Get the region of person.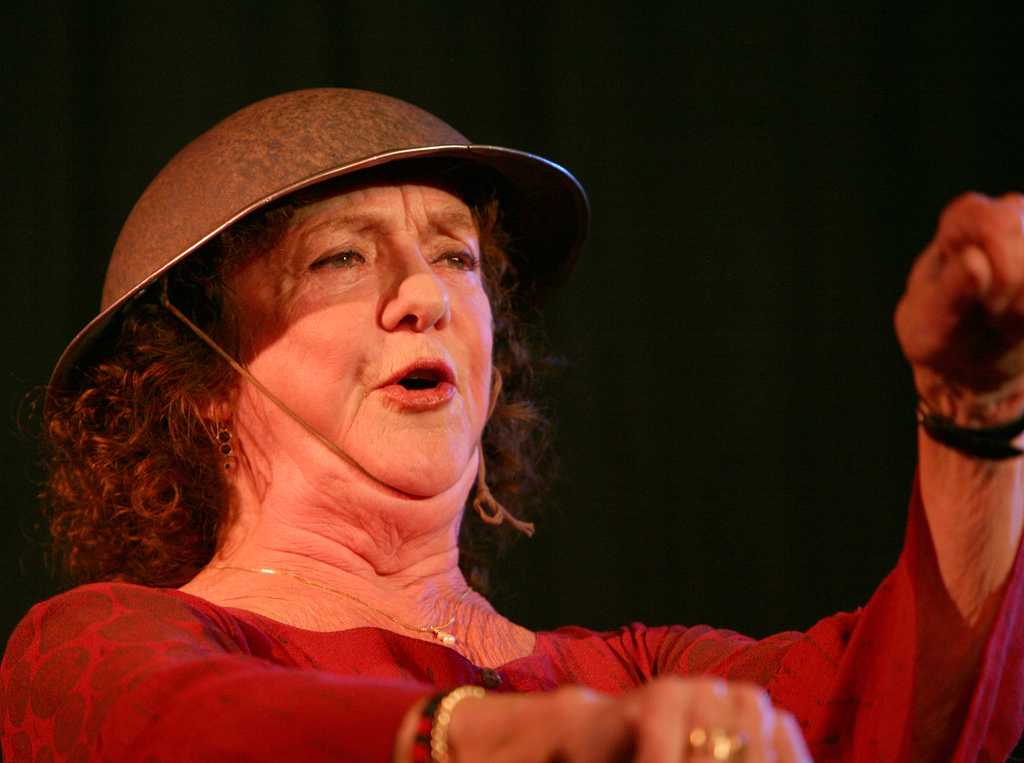
30,119,822,762.
